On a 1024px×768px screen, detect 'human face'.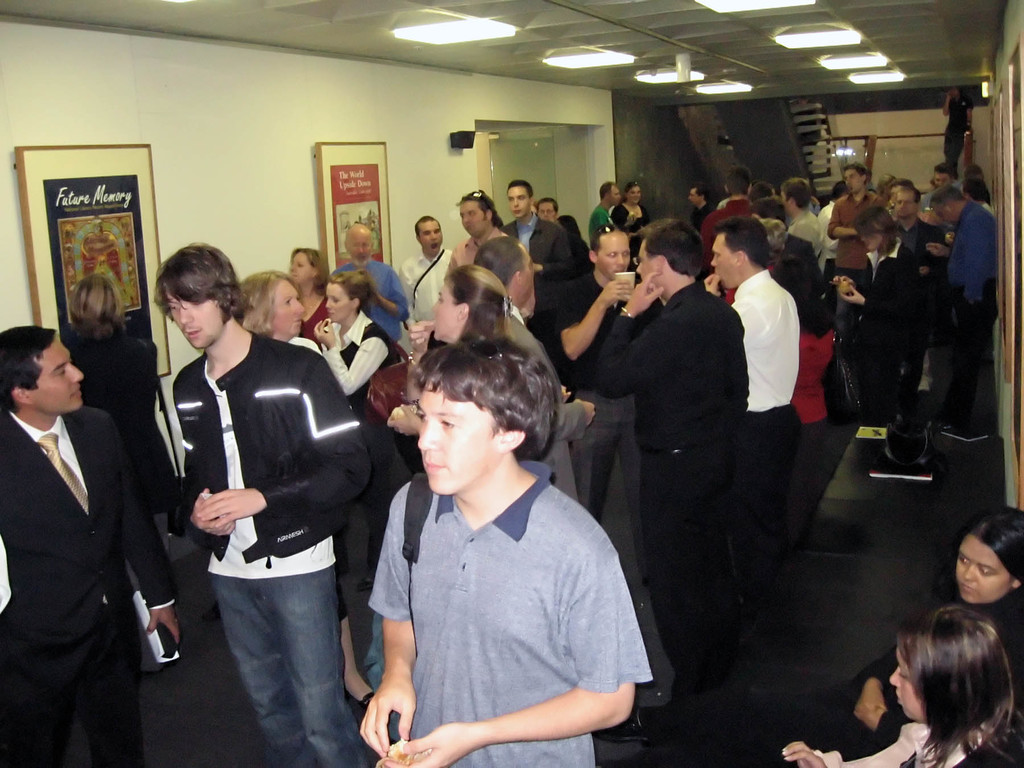
rect(626, 186, 639, 207).
